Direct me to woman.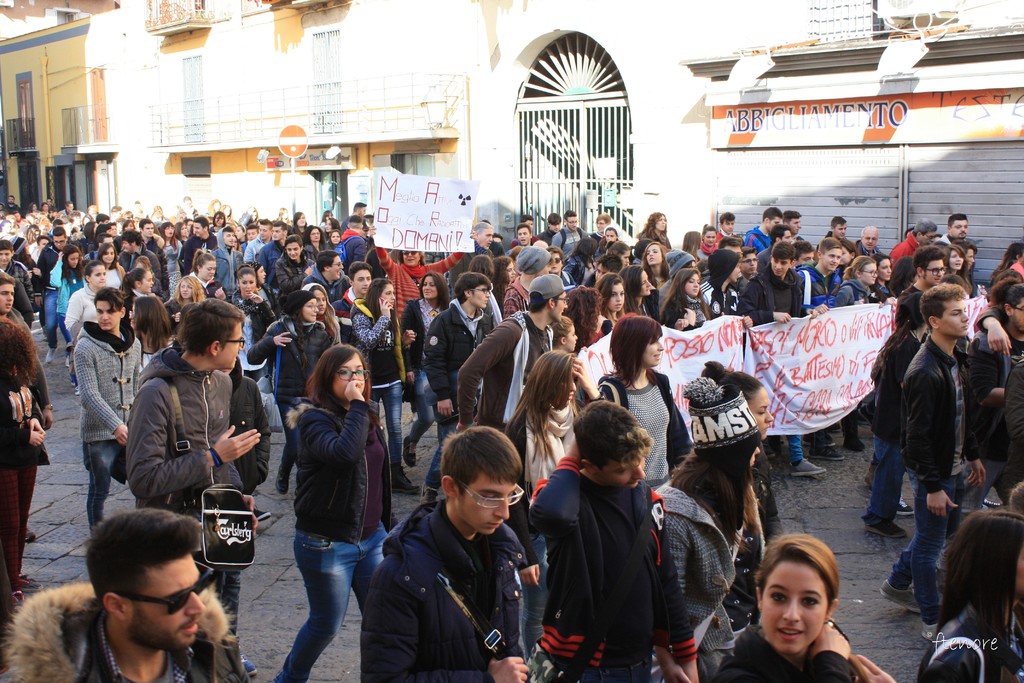
Direction: 70/292/141/531.
